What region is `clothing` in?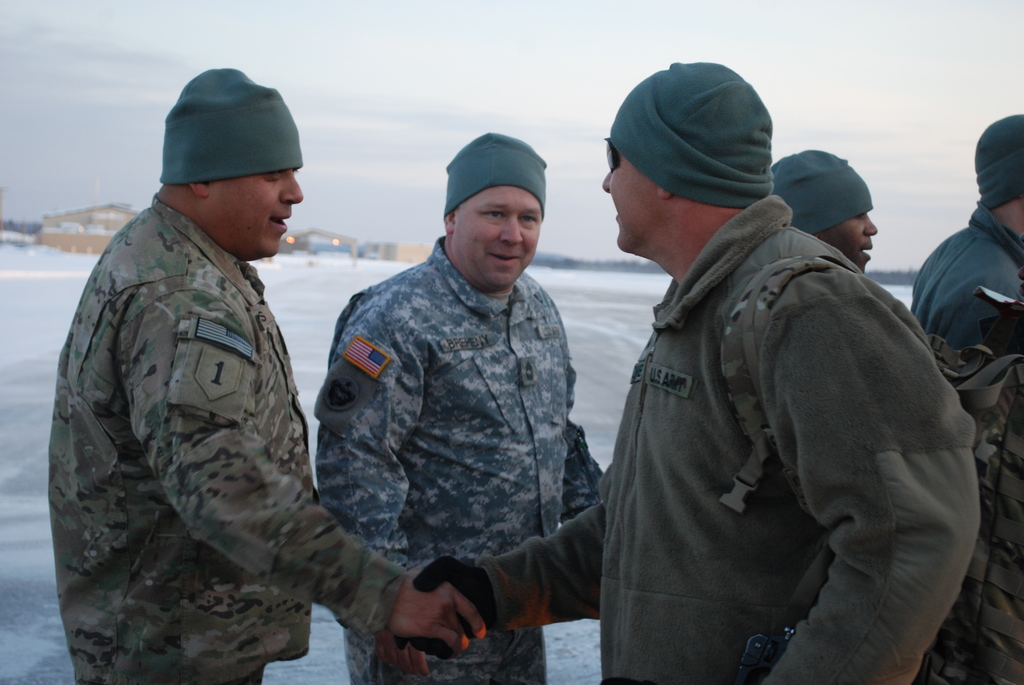
{"left": 909, "top": 200, "right": 1023, "bottom": 368}.
